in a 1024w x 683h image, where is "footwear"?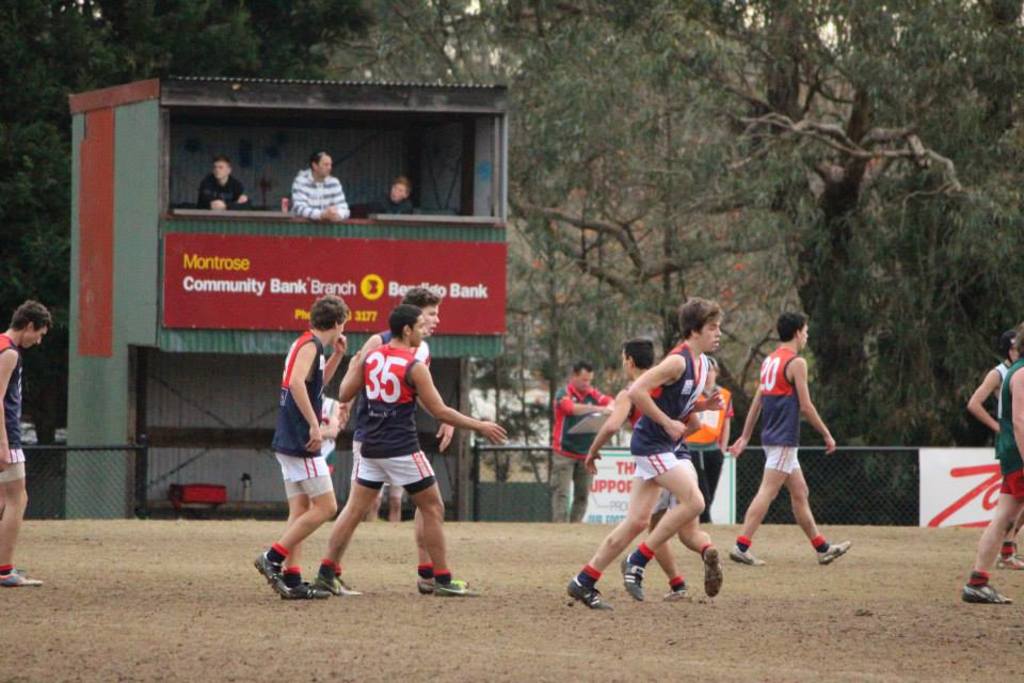
<region>962, 587, 1009, 603</region>.
